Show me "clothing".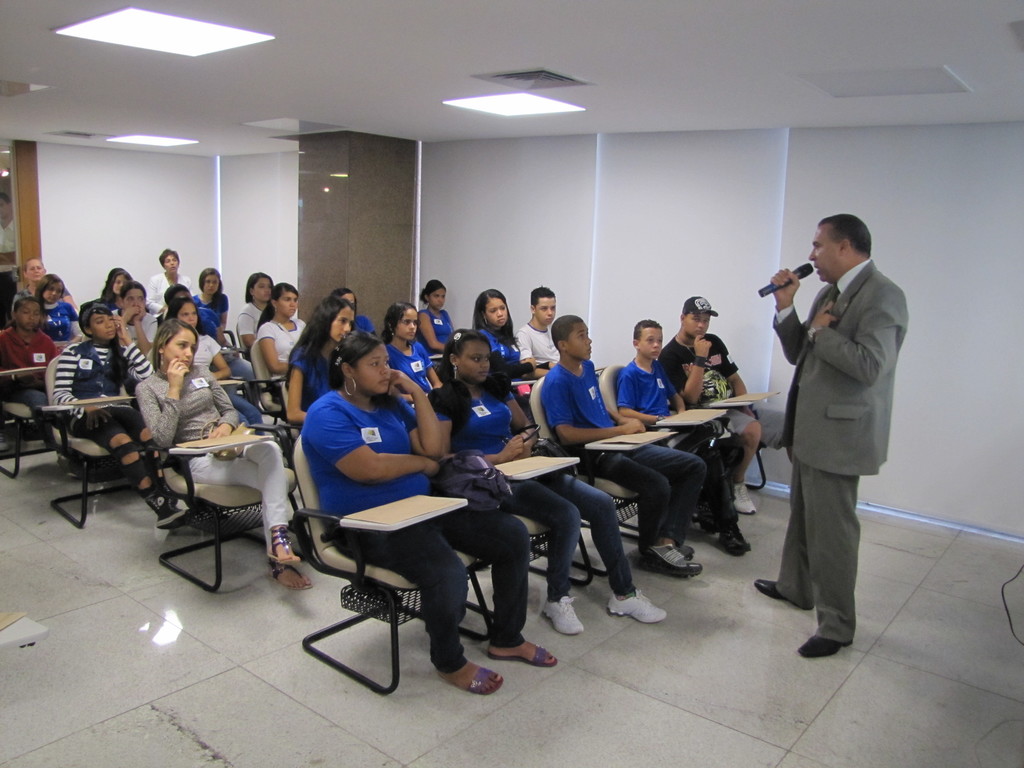
"clothing" is here: detection(663, 337, 794, 445).
